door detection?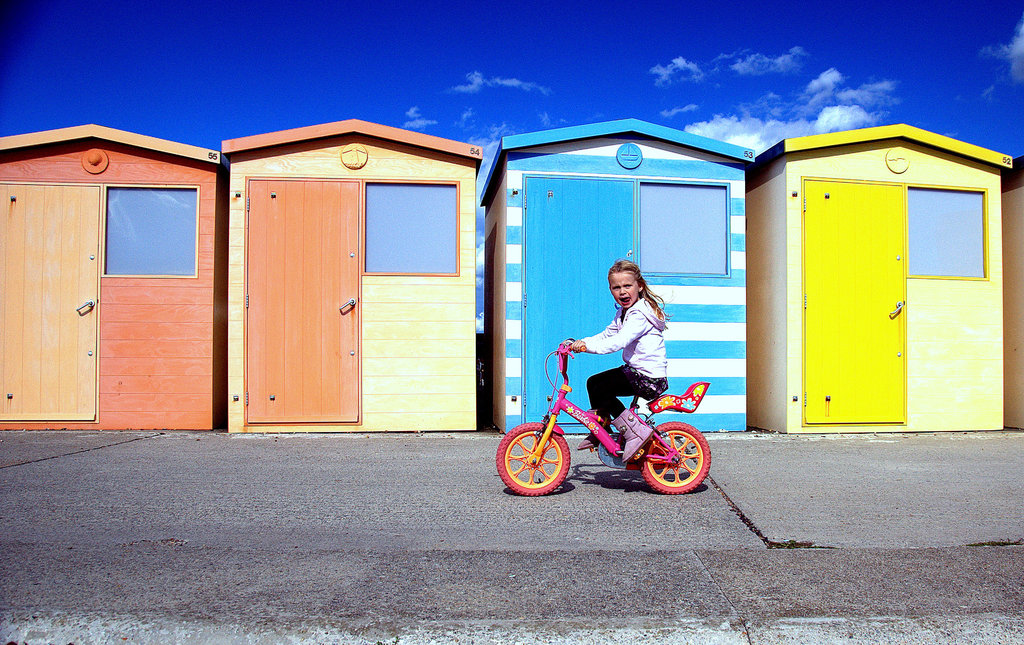
(796, 172, 901, 423)
